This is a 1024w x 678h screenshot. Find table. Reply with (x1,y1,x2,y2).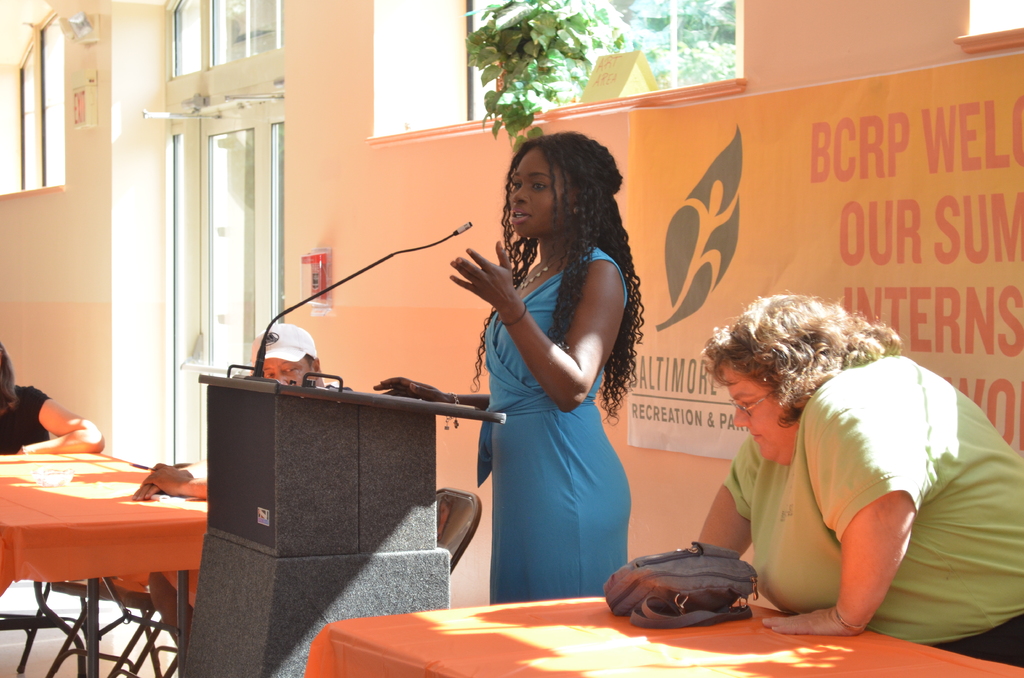
(5,449,205,677).
